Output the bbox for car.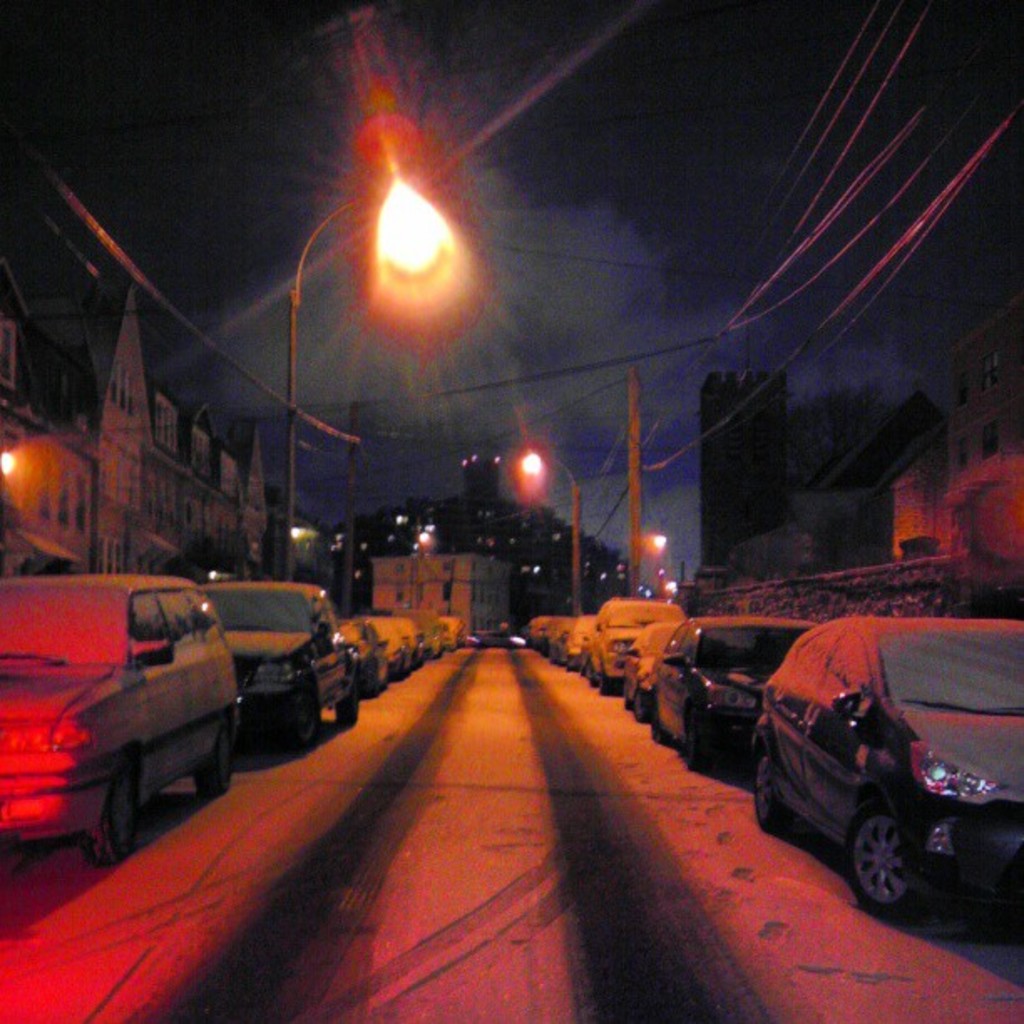
<region>442, 611, 465, 639</region>.
